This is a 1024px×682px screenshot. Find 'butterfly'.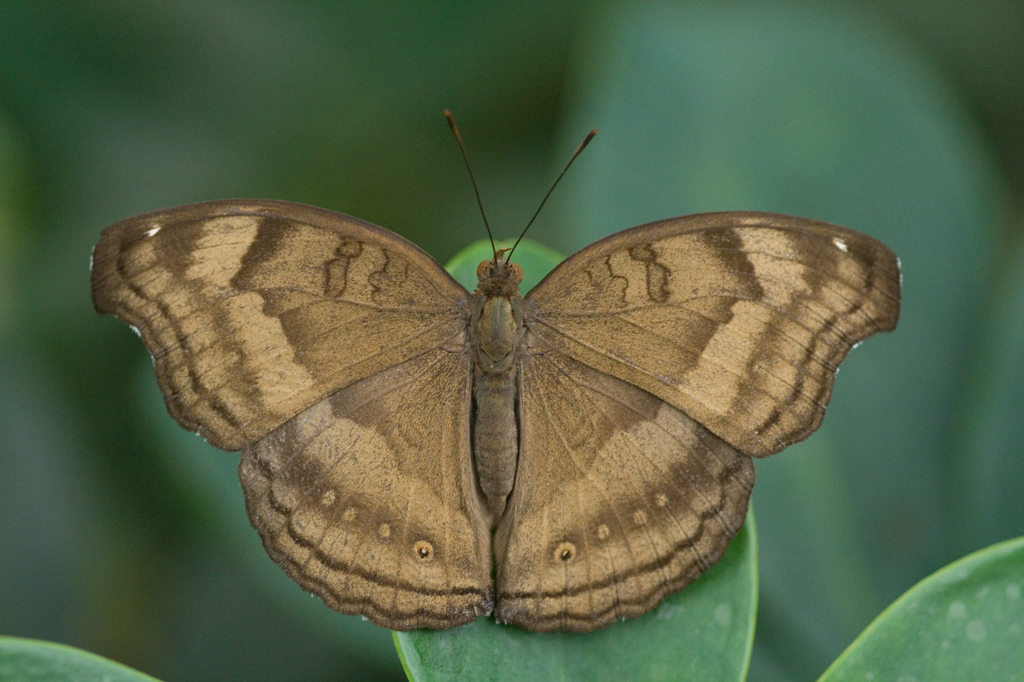
Bounding box: bbox(124, 96, 878, 656).
